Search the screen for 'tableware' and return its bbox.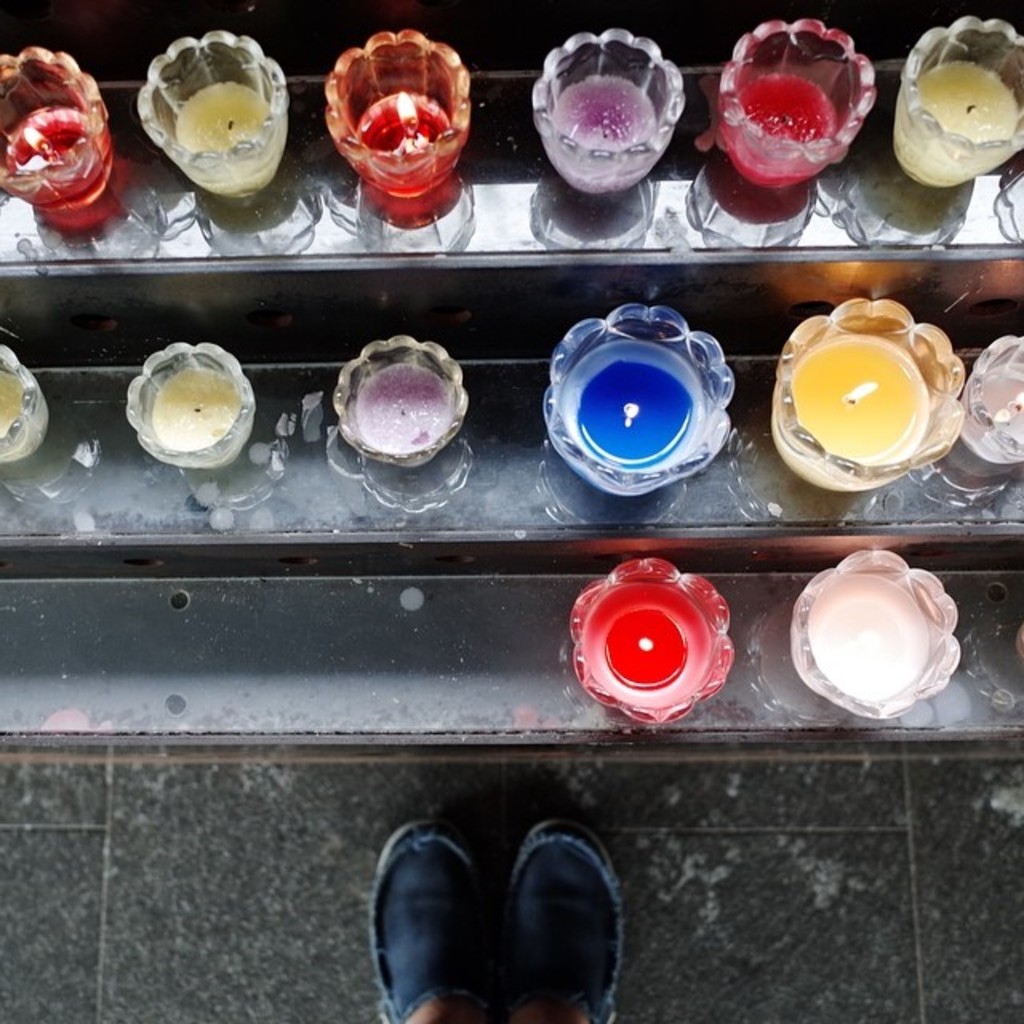
Found: bbox(320, 330, 472, 472).
